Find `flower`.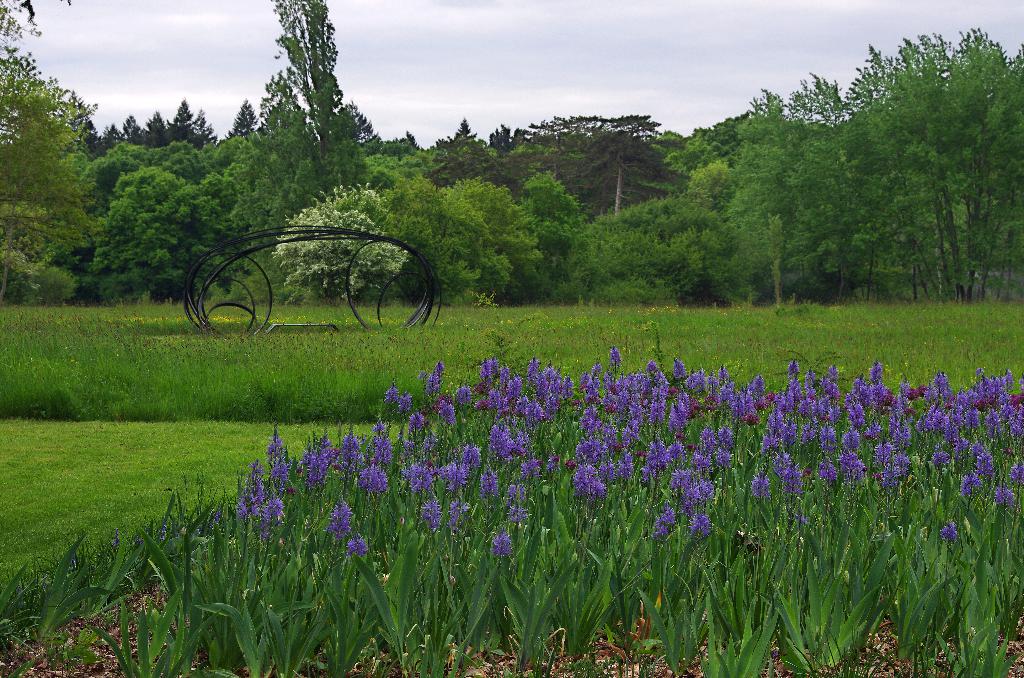
493/525/517/562.
